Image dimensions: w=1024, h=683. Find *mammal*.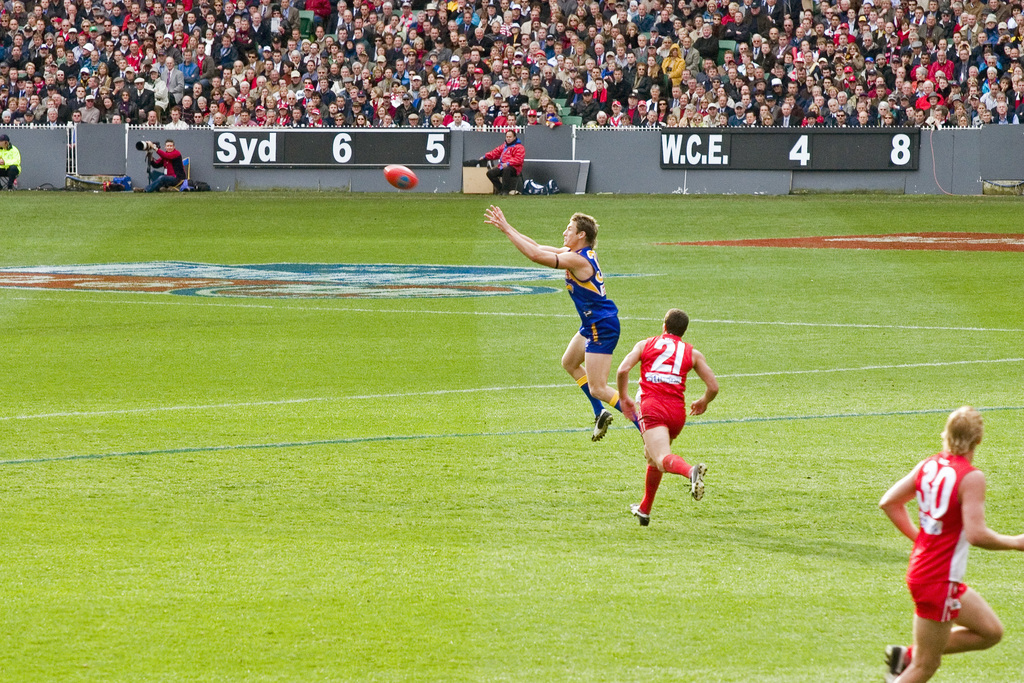
[876,406,1023,682].
